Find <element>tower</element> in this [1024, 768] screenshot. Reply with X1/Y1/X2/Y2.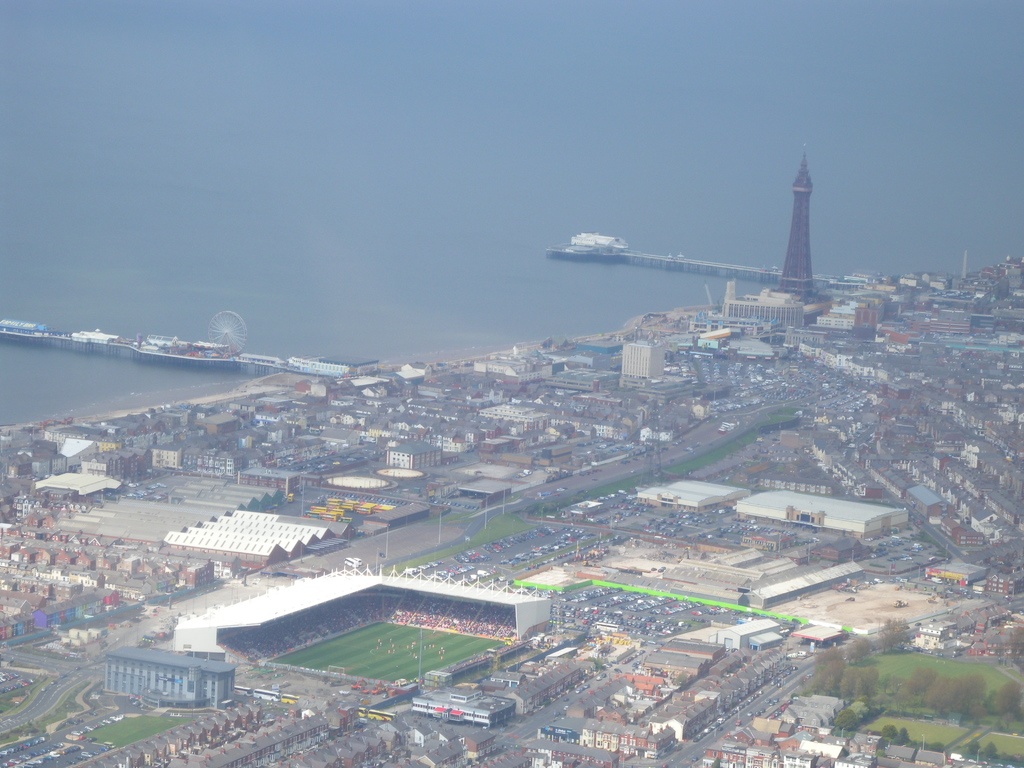
767/152/844/302.
